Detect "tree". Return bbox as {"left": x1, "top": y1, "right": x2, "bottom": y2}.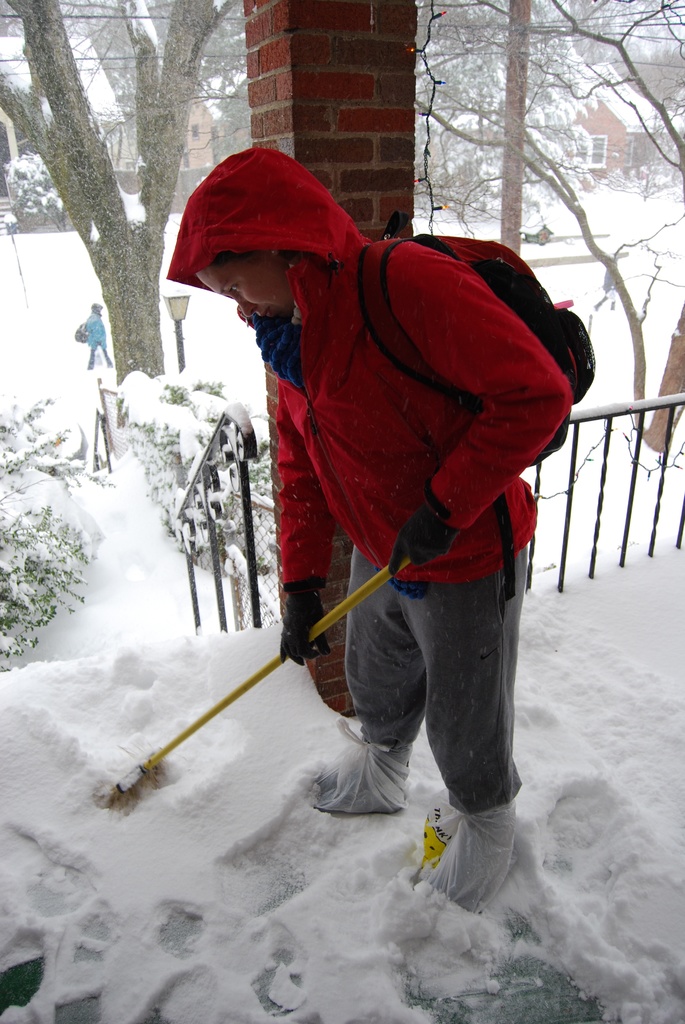
{"left": 12, "top": 1, "right": 209, "bottom": 383}.
